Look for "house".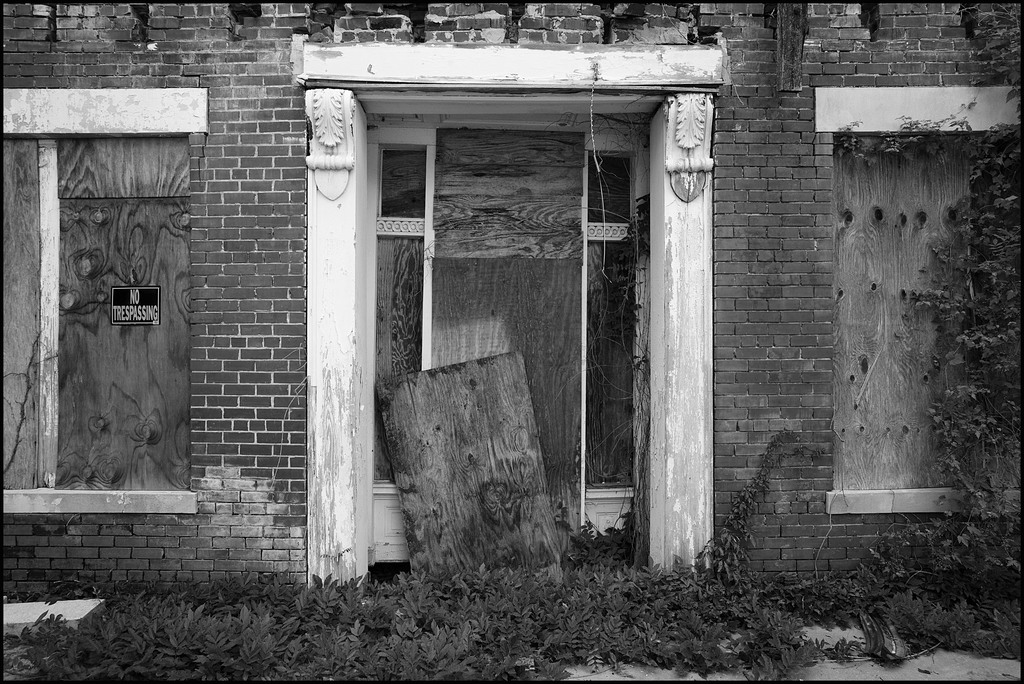
Found: Rect(0, 0, 1023, 628).
